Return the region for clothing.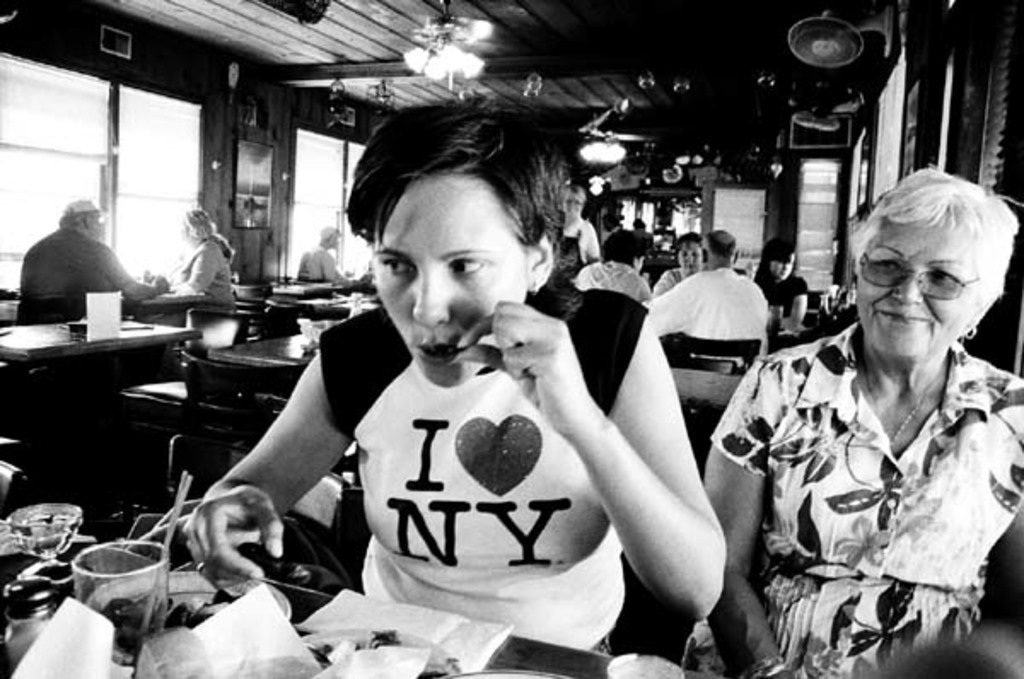
box=[319, 263, 650, 664].
